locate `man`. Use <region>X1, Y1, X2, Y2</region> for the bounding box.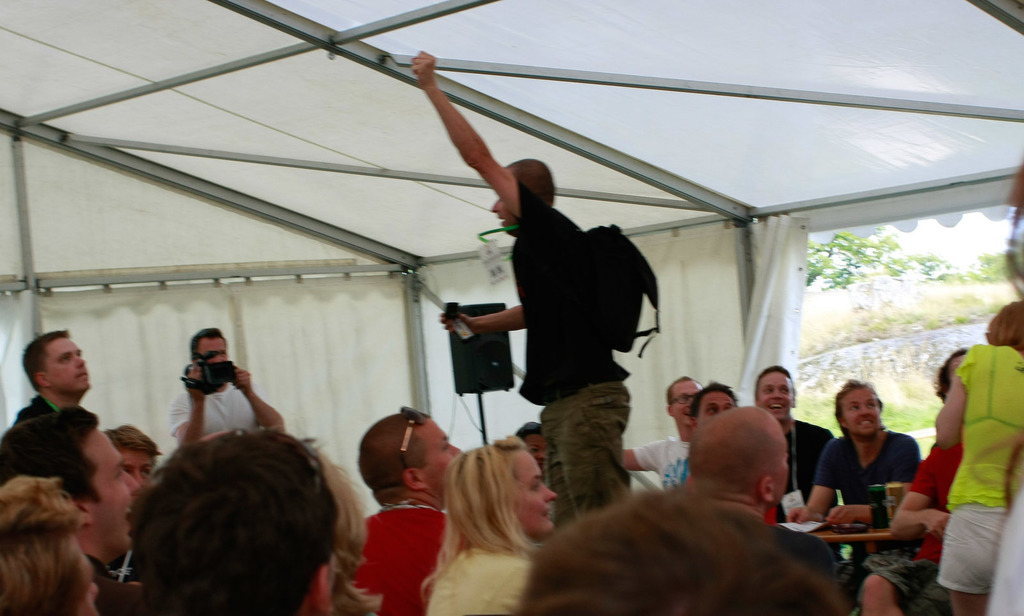
<region>0, 410, 141, 615</region>.
